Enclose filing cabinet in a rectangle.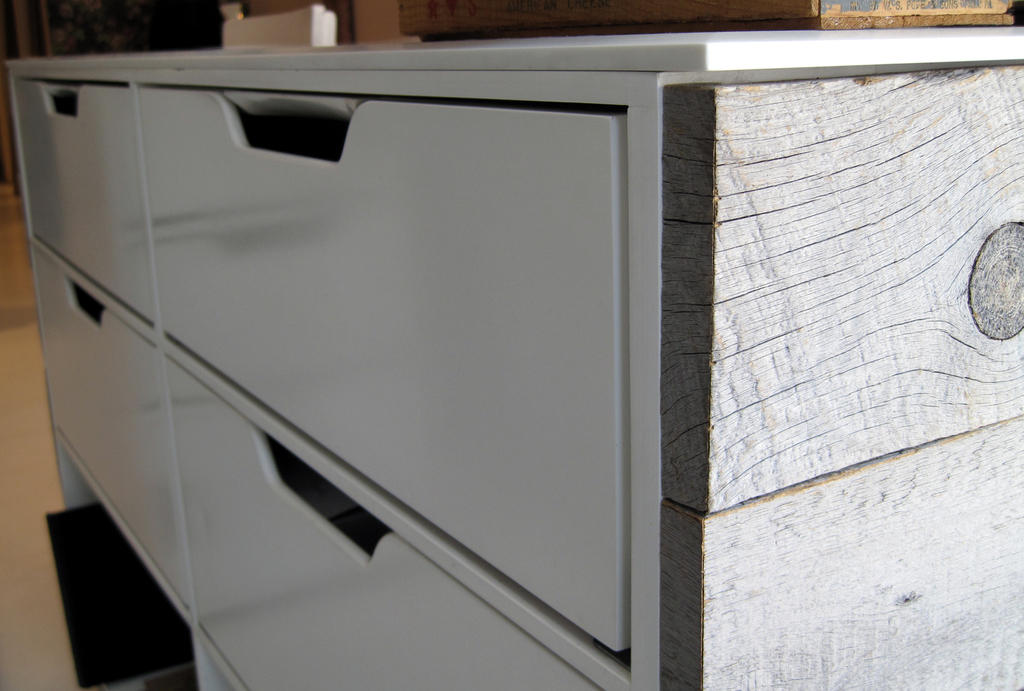
x1=0, y1=3, x2=1023, y2=688.
